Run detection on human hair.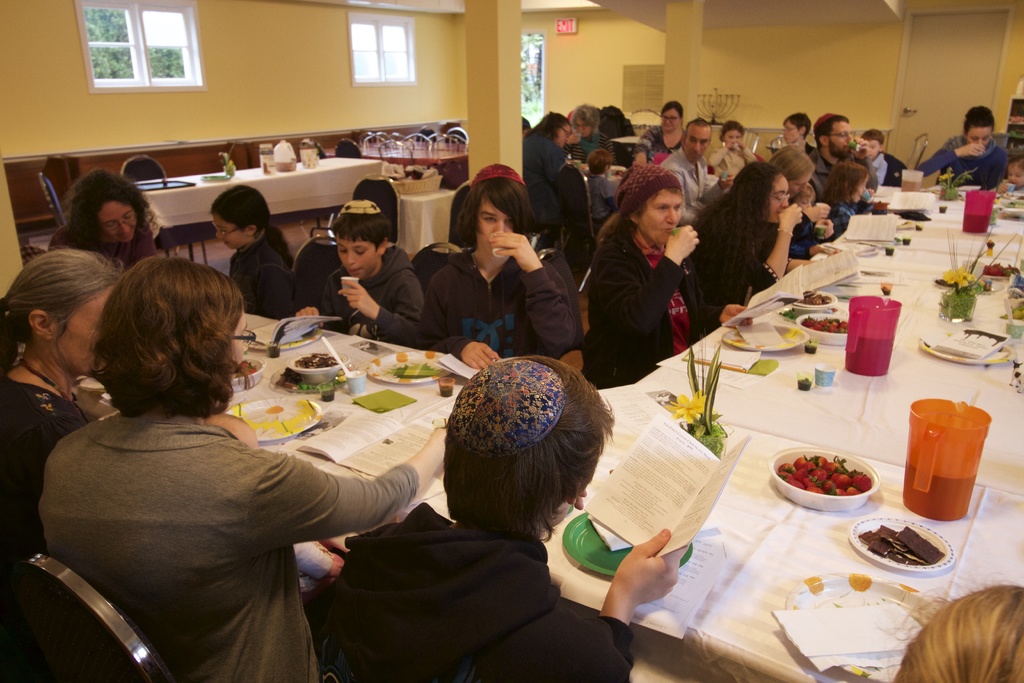
Result: (965,104,995,137).
